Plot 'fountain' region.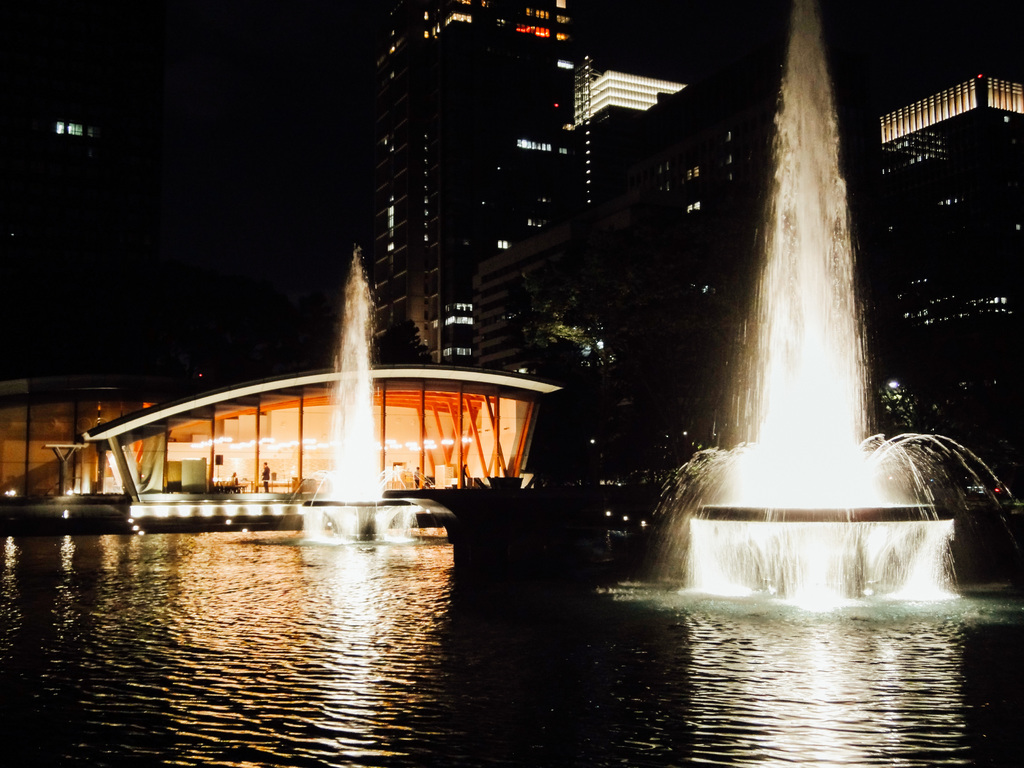
Plotted at 327,237,432,529.
